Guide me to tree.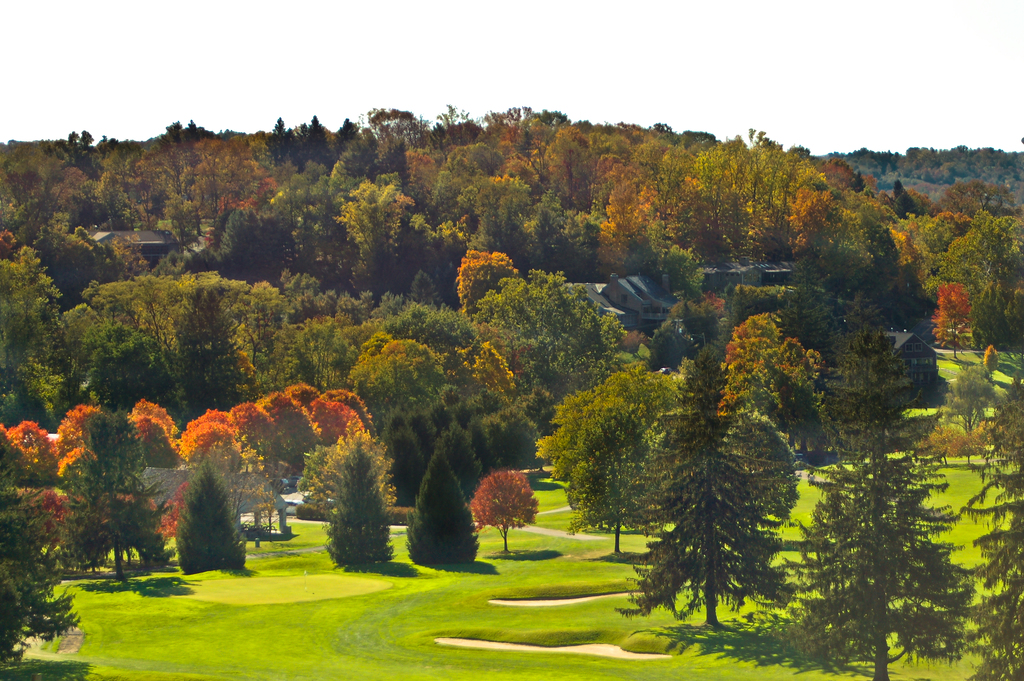
Guidance: {"left": 405, "top": 436, "right": 482, "bottom": 562}.
